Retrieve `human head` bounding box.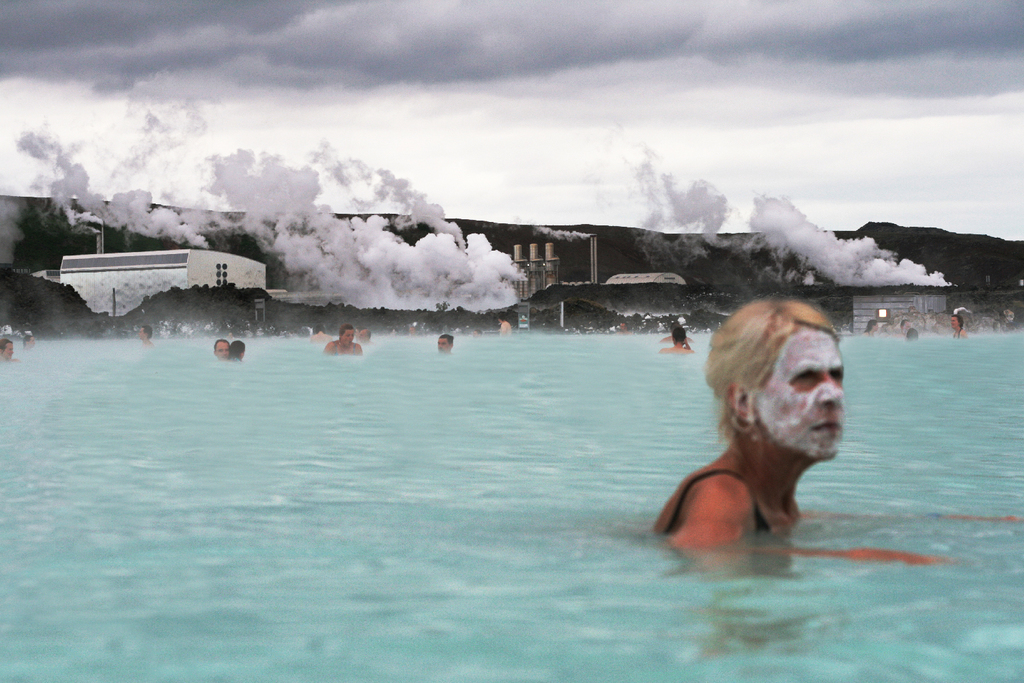
Bounding box: crop(0, 337, 15, 360).
